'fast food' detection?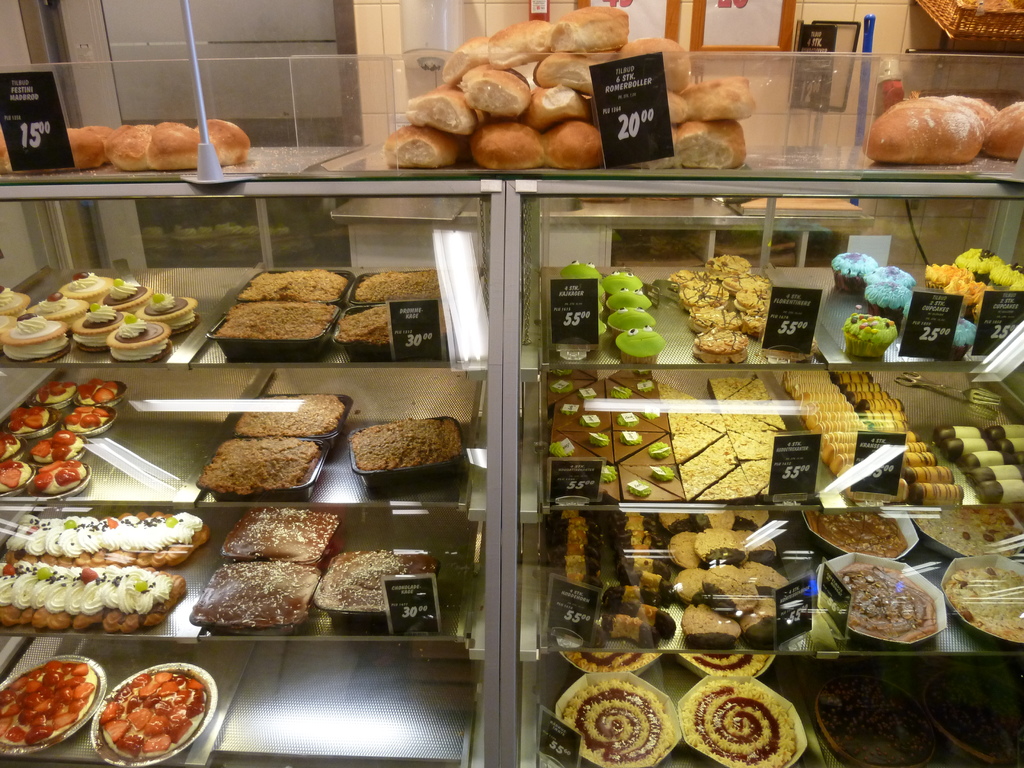
bbox(447, 43, 483, 95)
